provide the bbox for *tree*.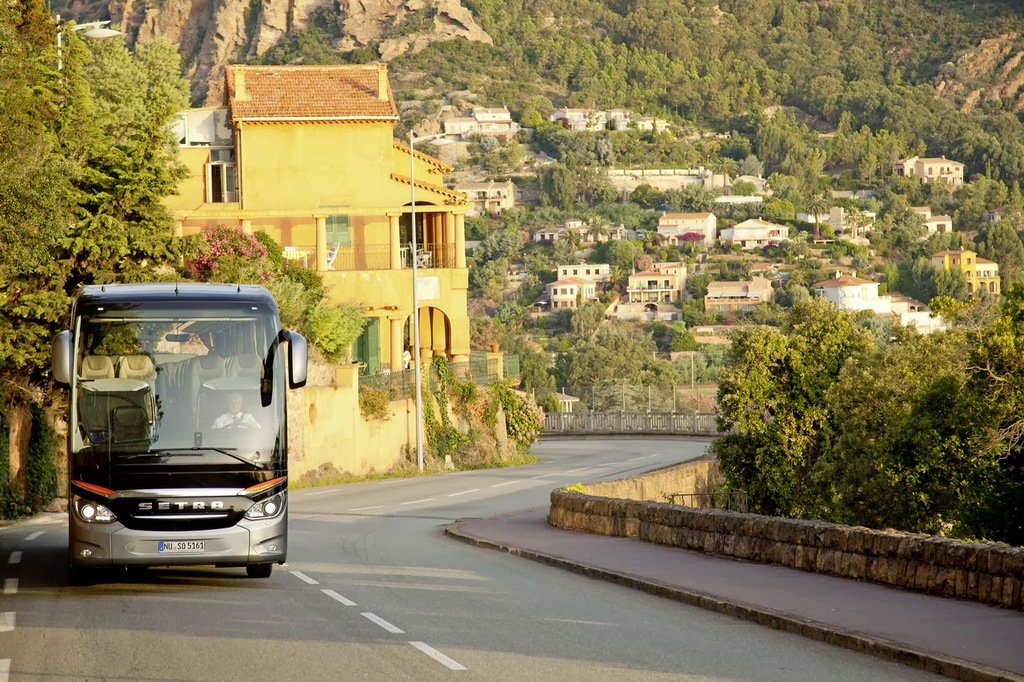
l=604, t=261, r=628, b=290.
